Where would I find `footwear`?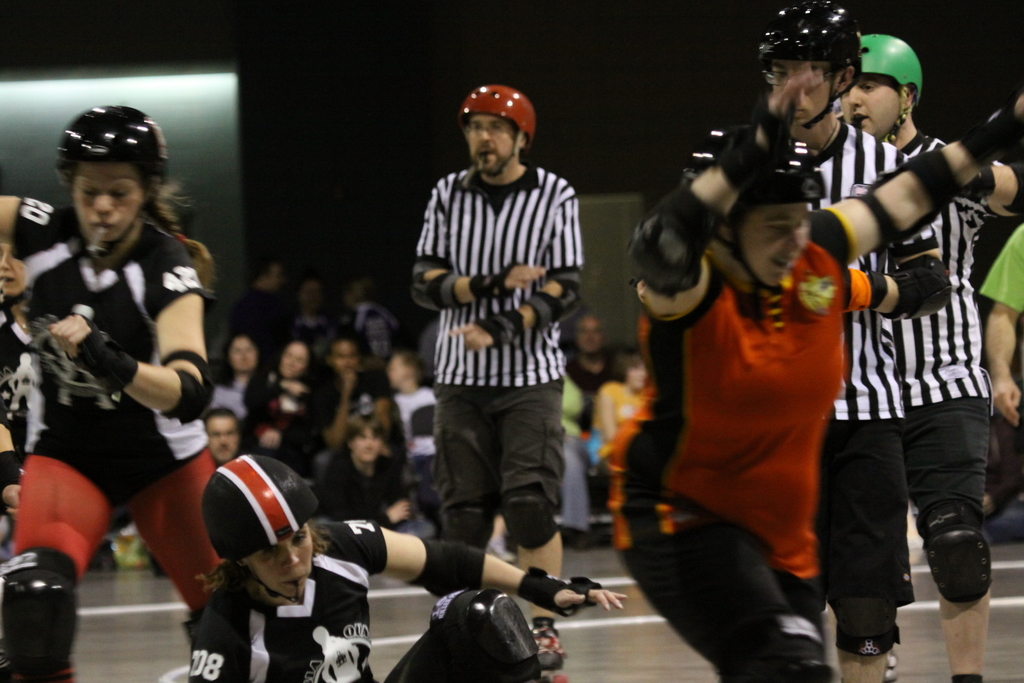
At (left=527, top=616, right=570, bottom=682).
